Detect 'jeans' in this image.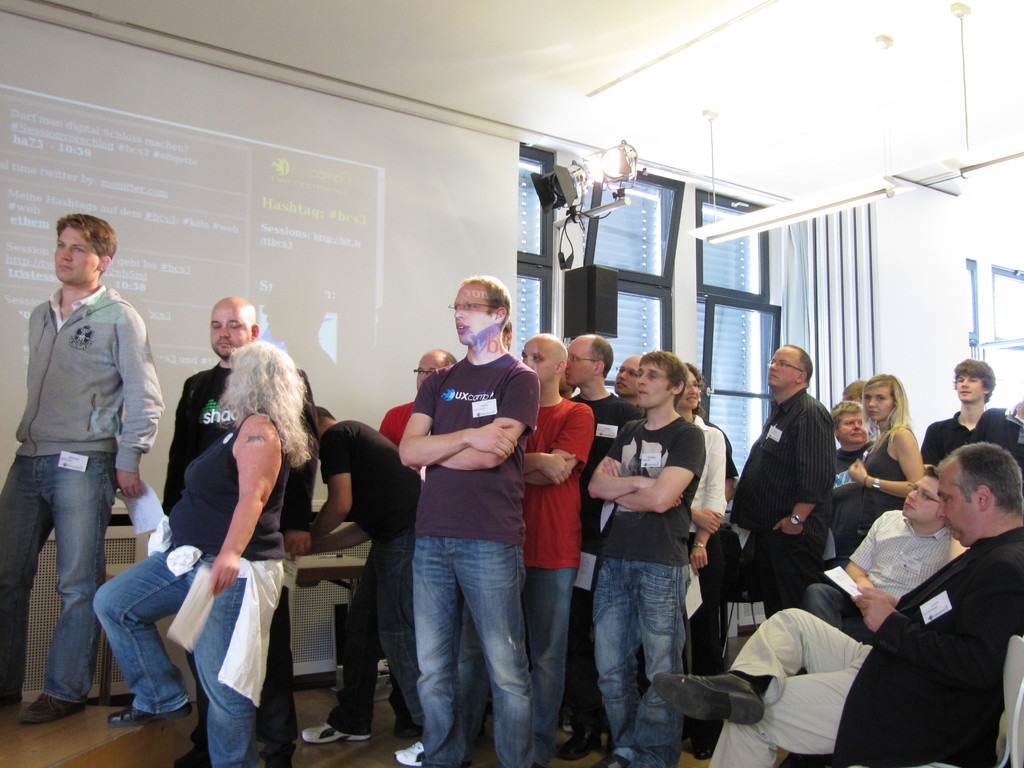
Detection: select_region(798, 579, 872, 651).
